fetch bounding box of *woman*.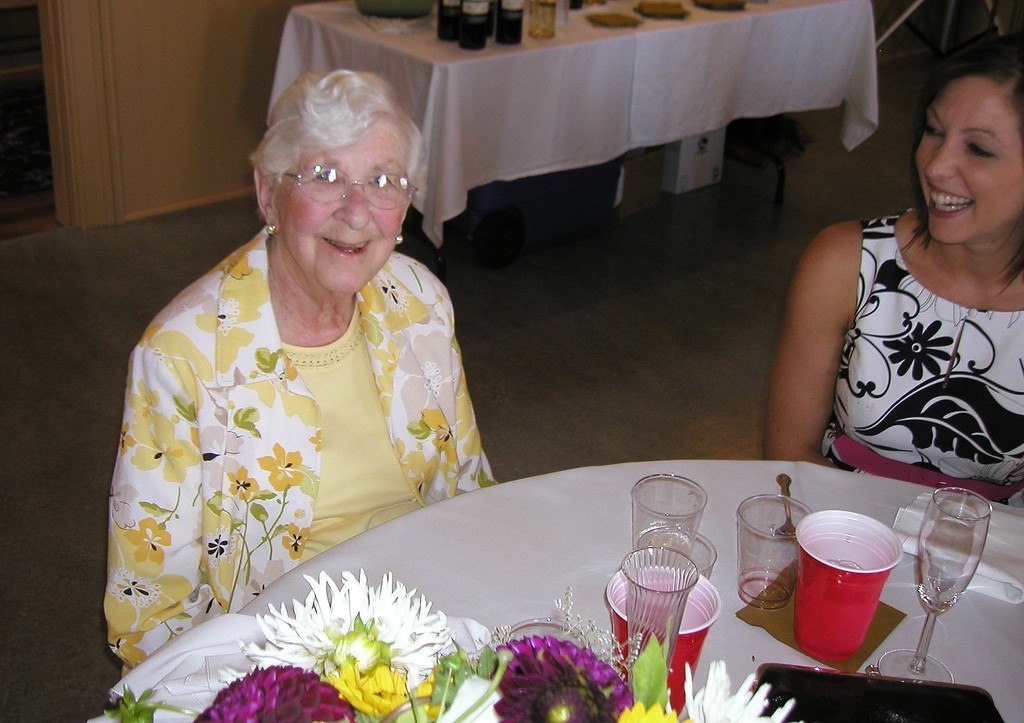
Bbox: <box>765,37,1023,515</box>.
